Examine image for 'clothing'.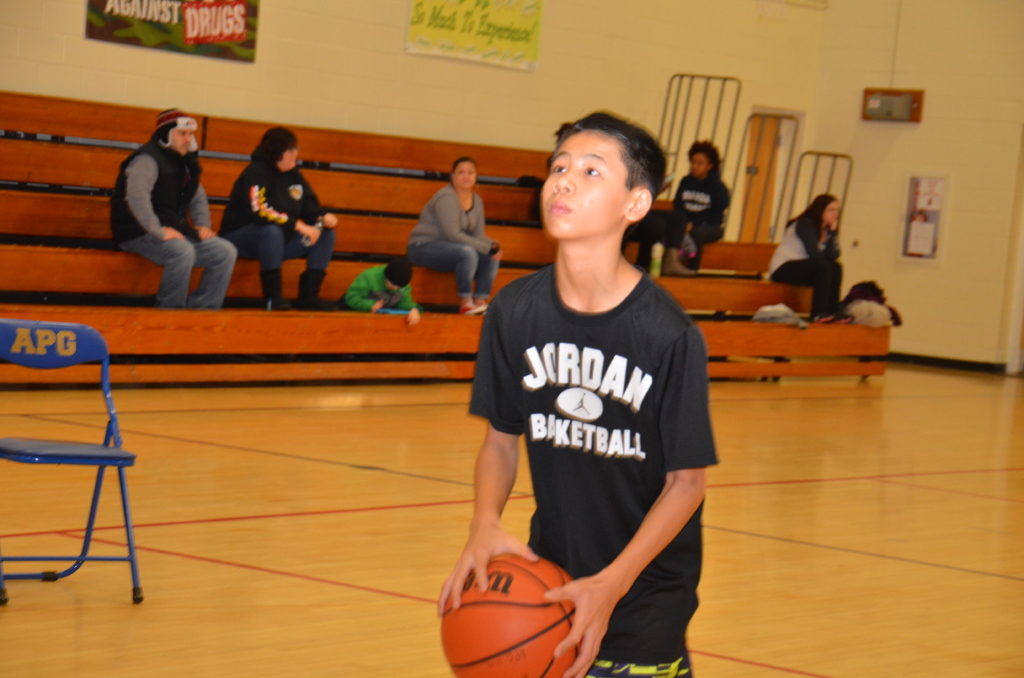
Examination result: 465, 223, 707, 634.
